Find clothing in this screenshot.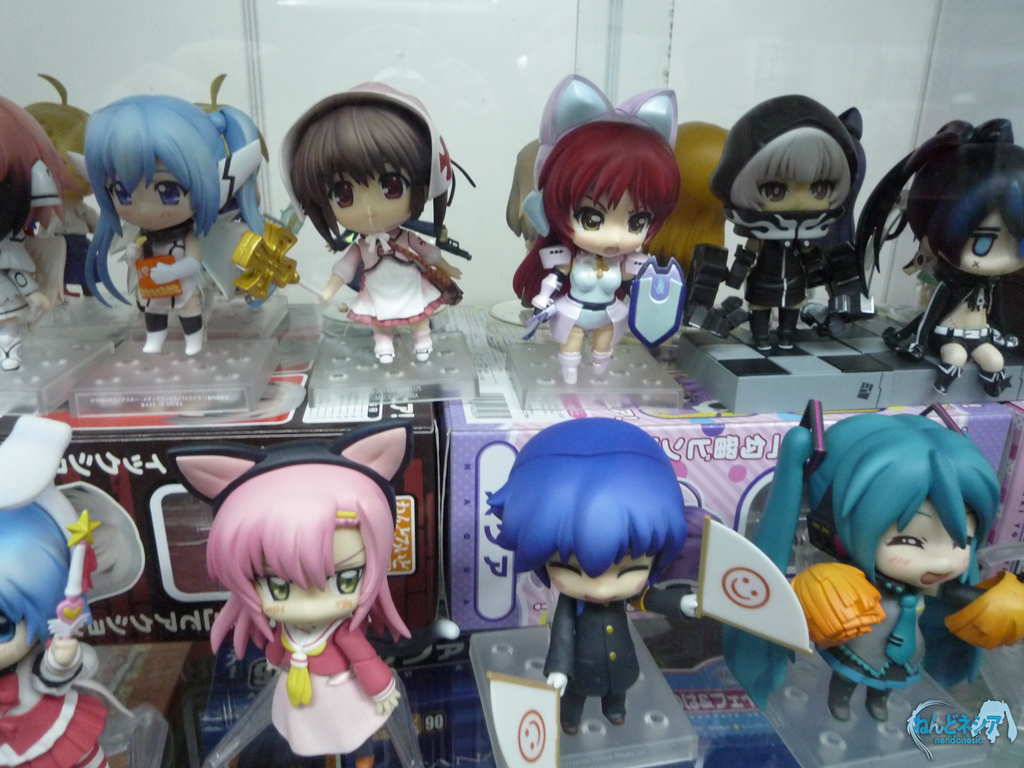
The bounding box for clothing is [138,240,202,313].
